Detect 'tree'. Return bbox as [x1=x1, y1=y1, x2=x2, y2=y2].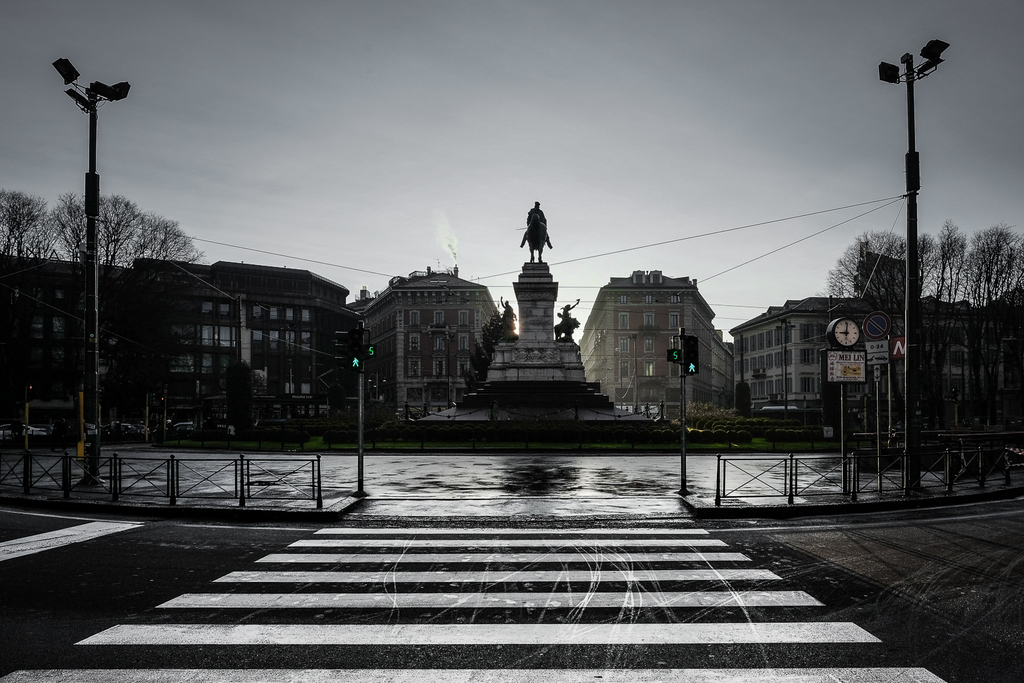
[x1=927, y1=223, x2=957, y2=299].
